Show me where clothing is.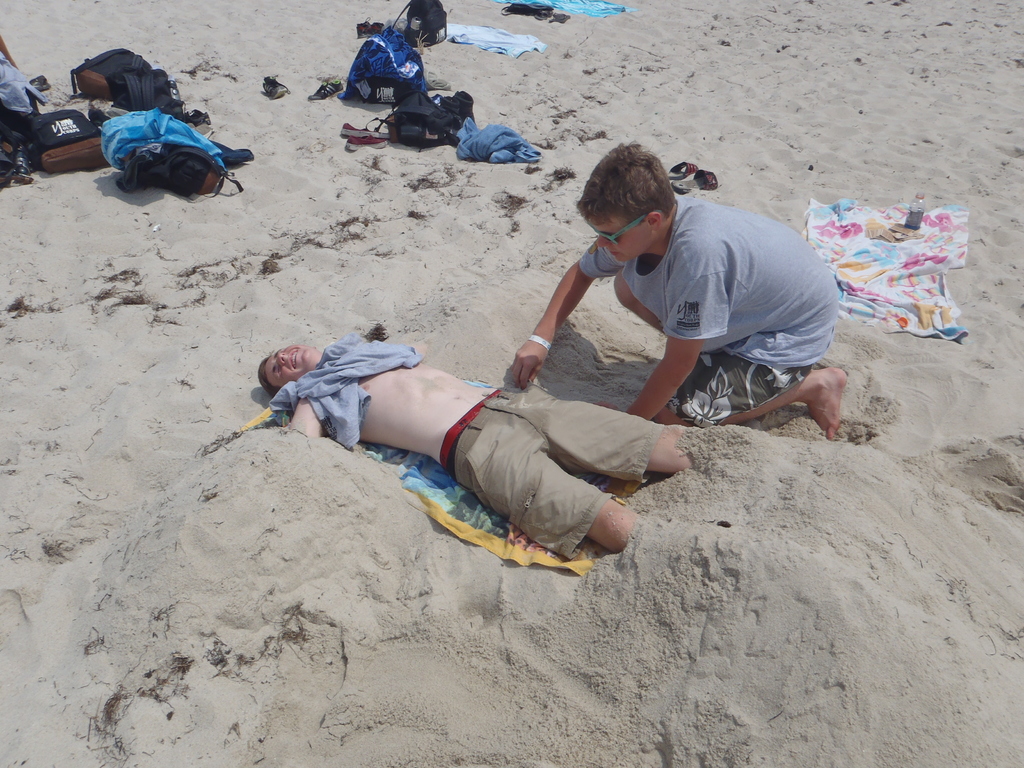
clothing is at x1=445, y1=15, x2=543, y2=59.
